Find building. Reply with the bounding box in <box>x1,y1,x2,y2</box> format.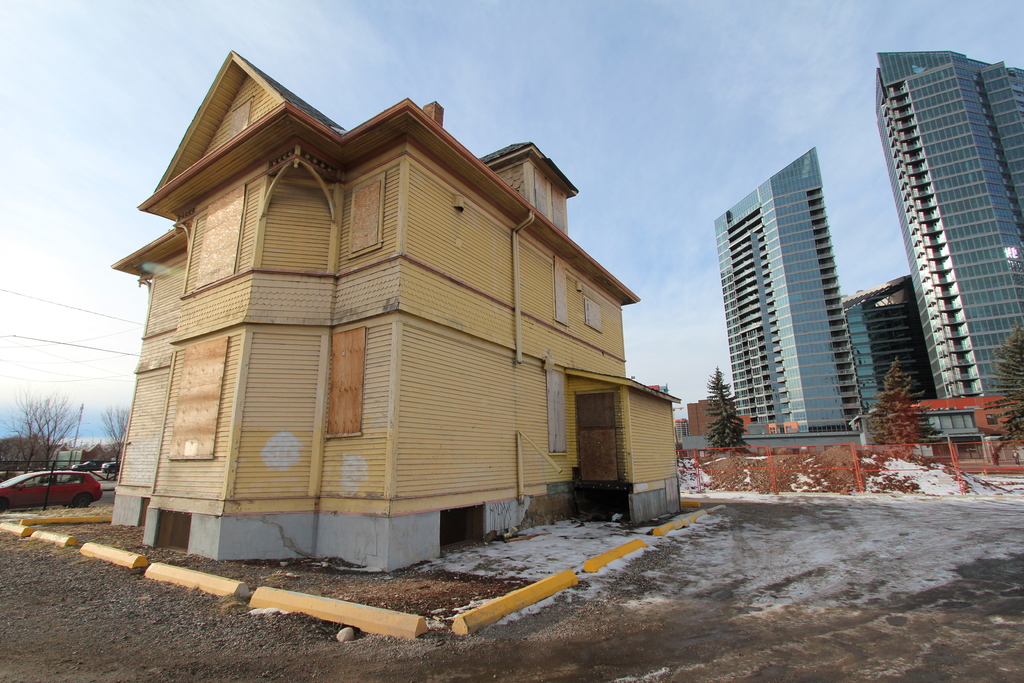
<box>709,54,1023,444</box>.
